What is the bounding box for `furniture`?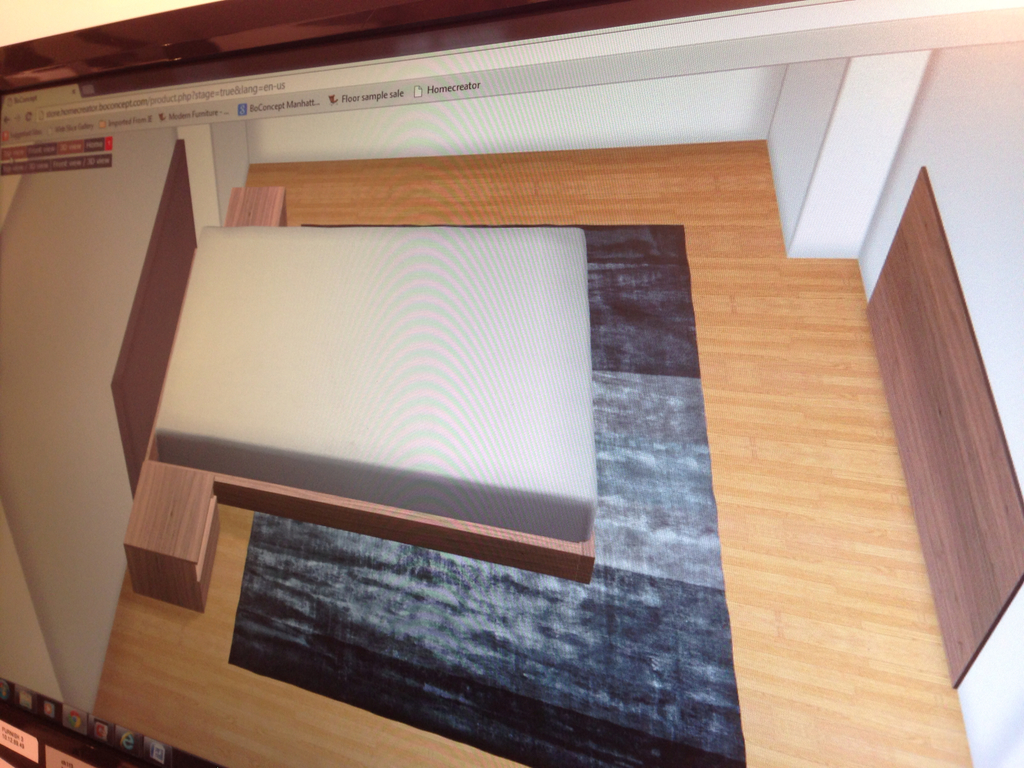
bbox=[108, 139, 596, 587].
